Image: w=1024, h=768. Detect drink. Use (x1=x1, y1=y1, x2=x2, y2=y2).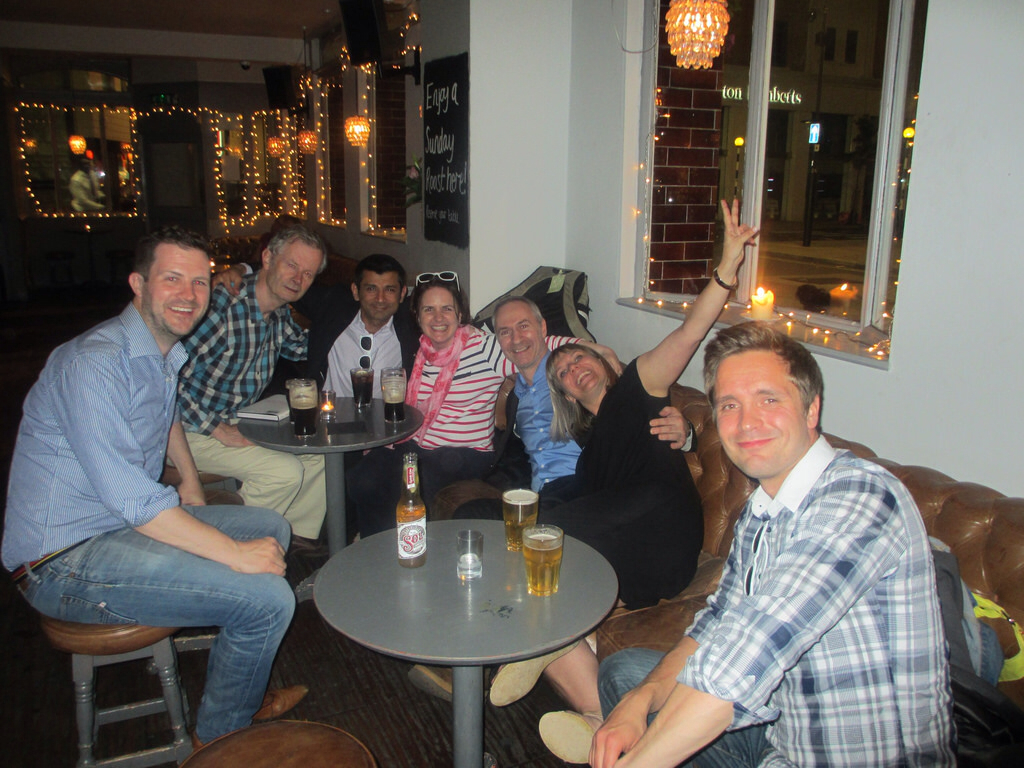
(x1=503, y1=490, x2=536, y2=552).
